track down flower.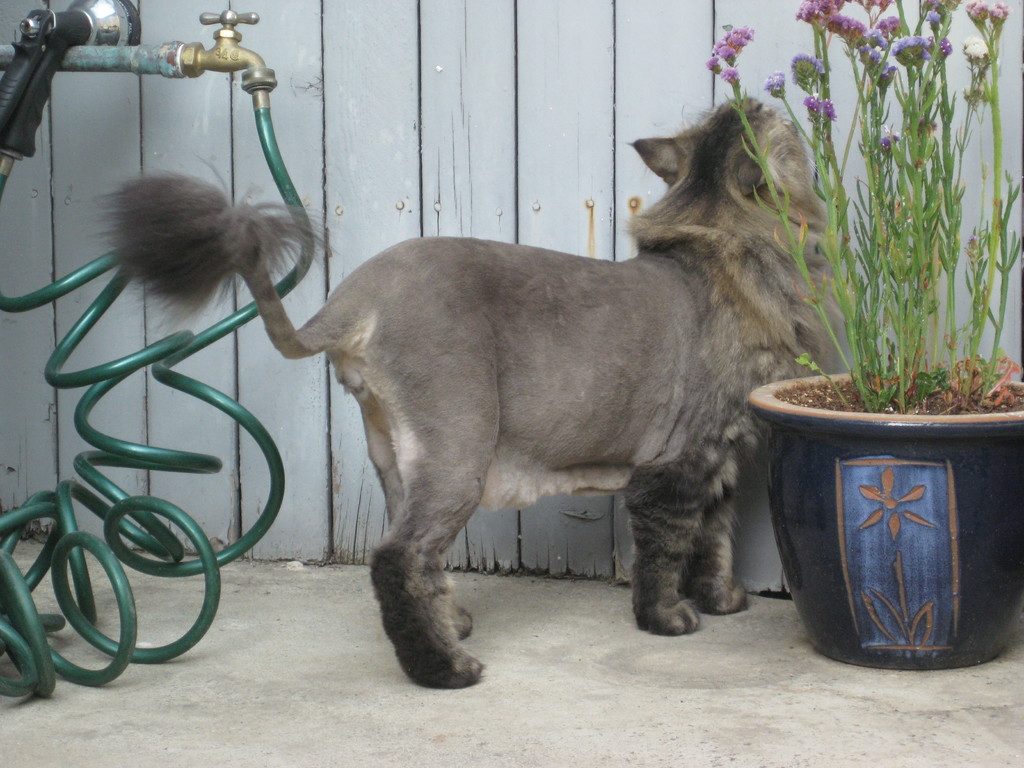
Tracked to detection(904, 116, 938, 138).
